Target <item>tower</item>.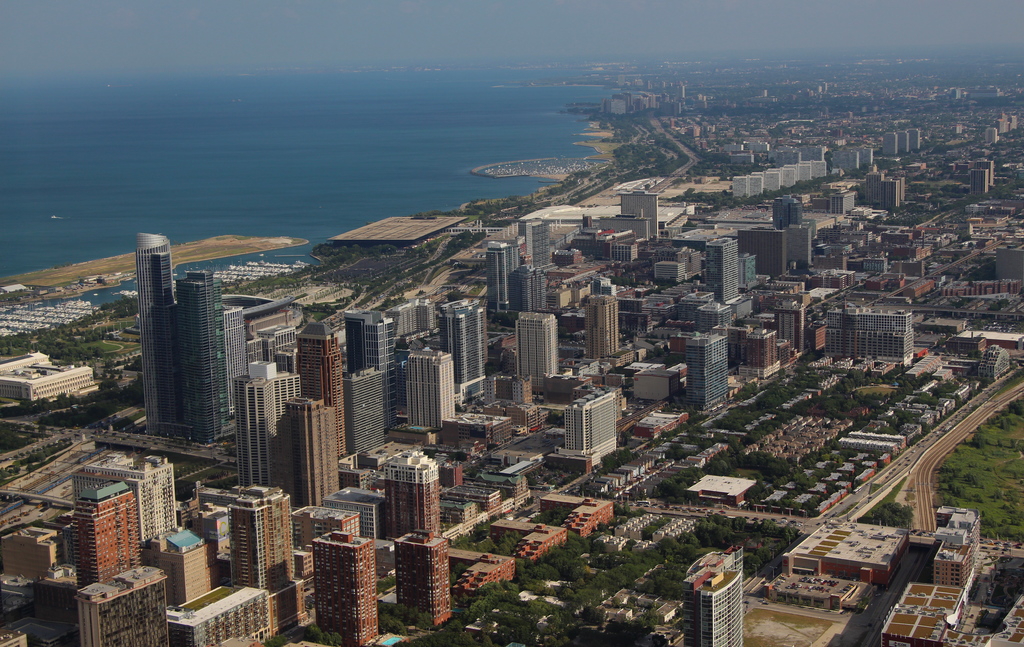
Target region: 487:241:516:313.
